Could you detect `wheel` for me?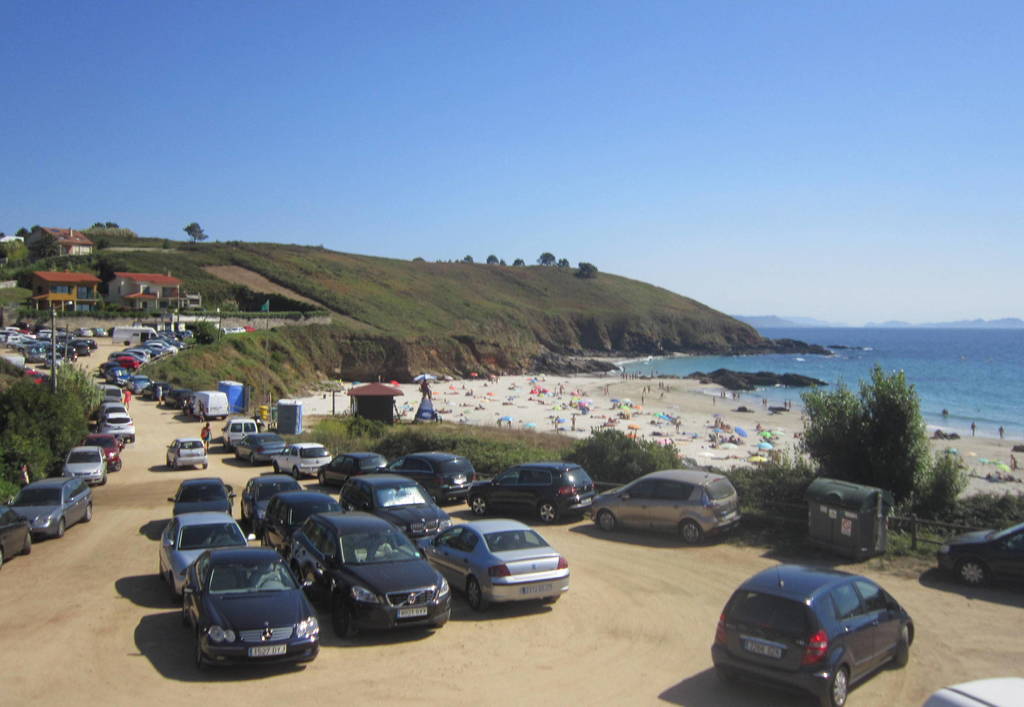
Detection result: <region>956, 556, 987, 591</region>.
